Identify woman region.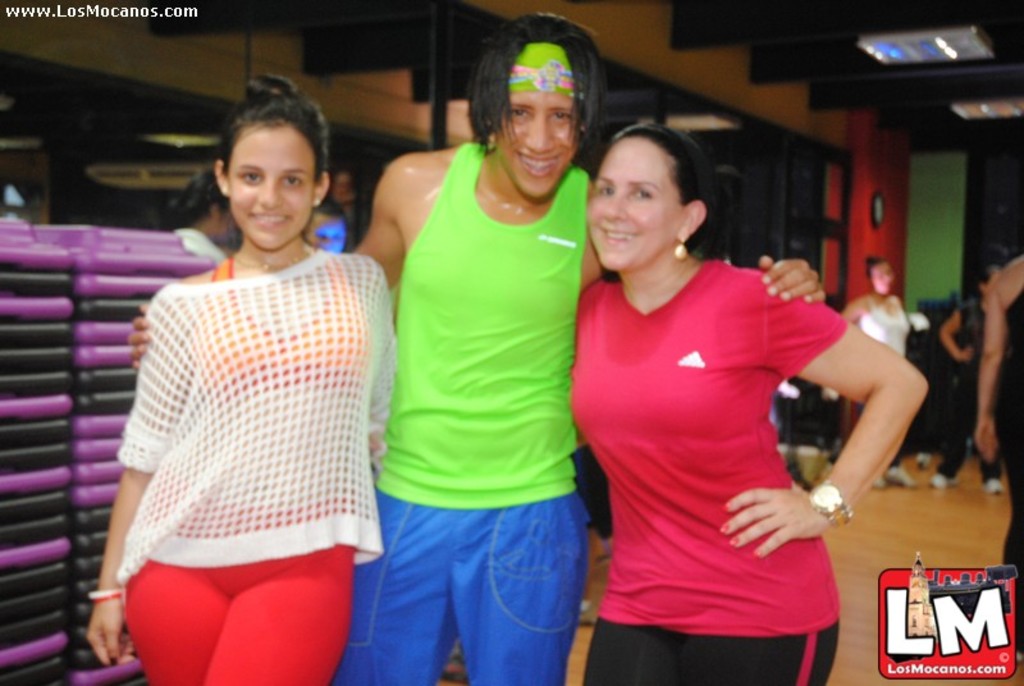
Region: box=[832, 255, 913, 497].
